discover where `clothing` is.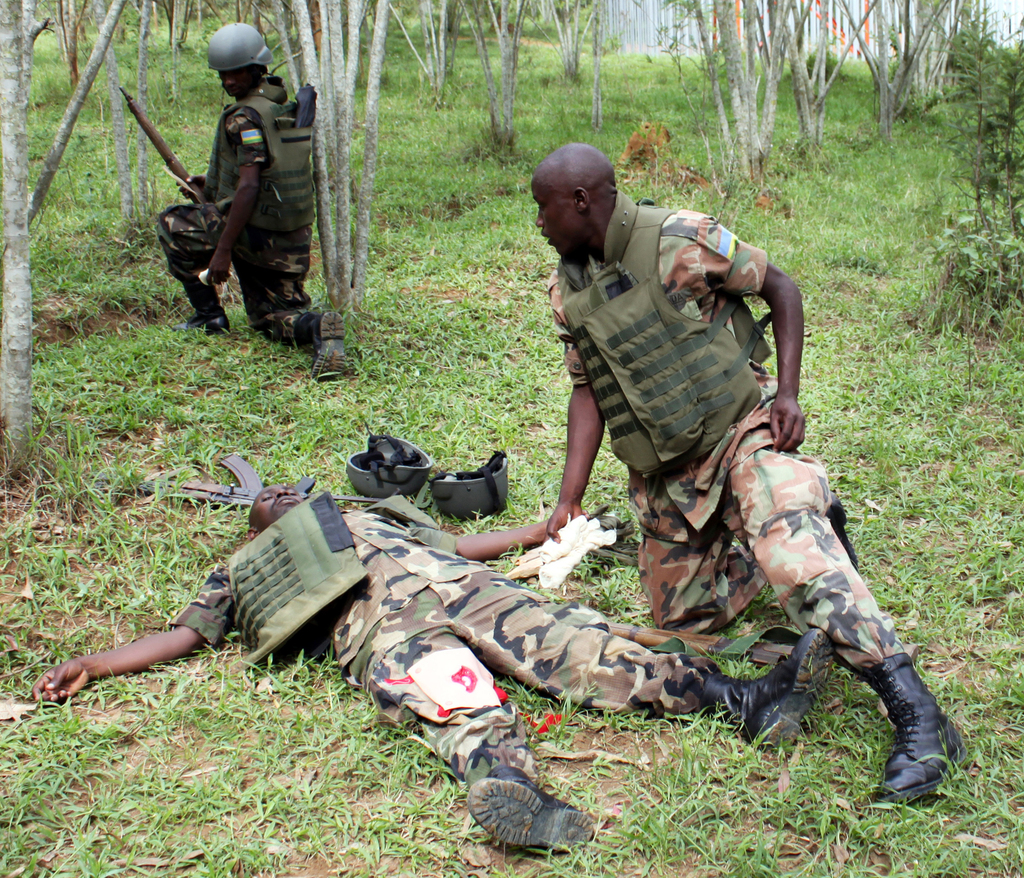
Discovered at [left=166, top=61, right=329, bottom=347].
